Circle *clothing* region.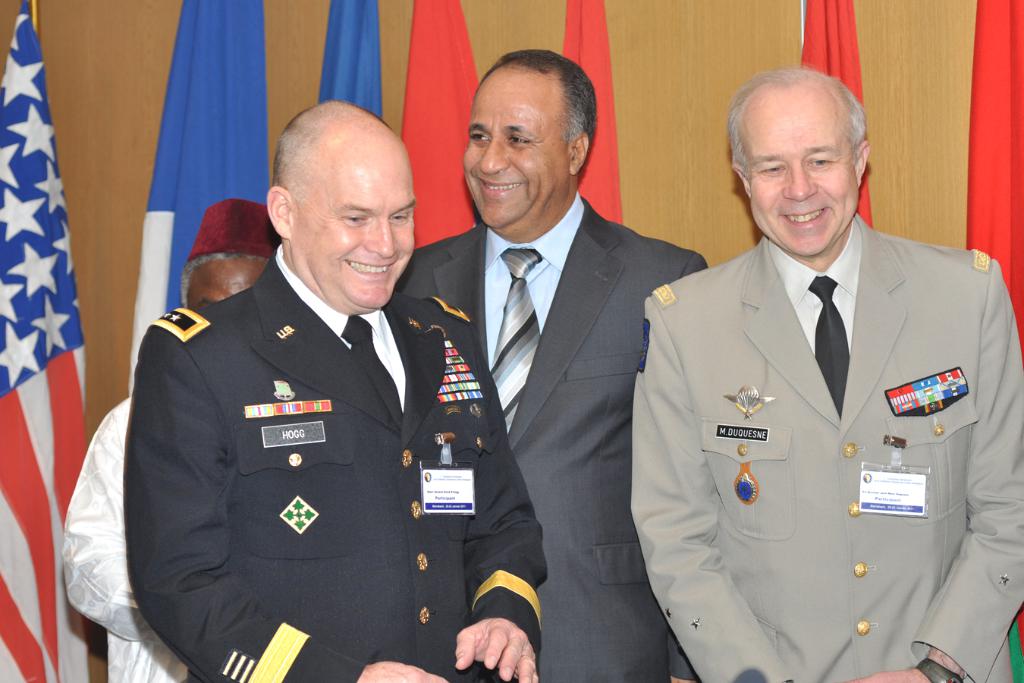
Region: pyautogui.locateOnScreen(393, 184, 709, 682).
